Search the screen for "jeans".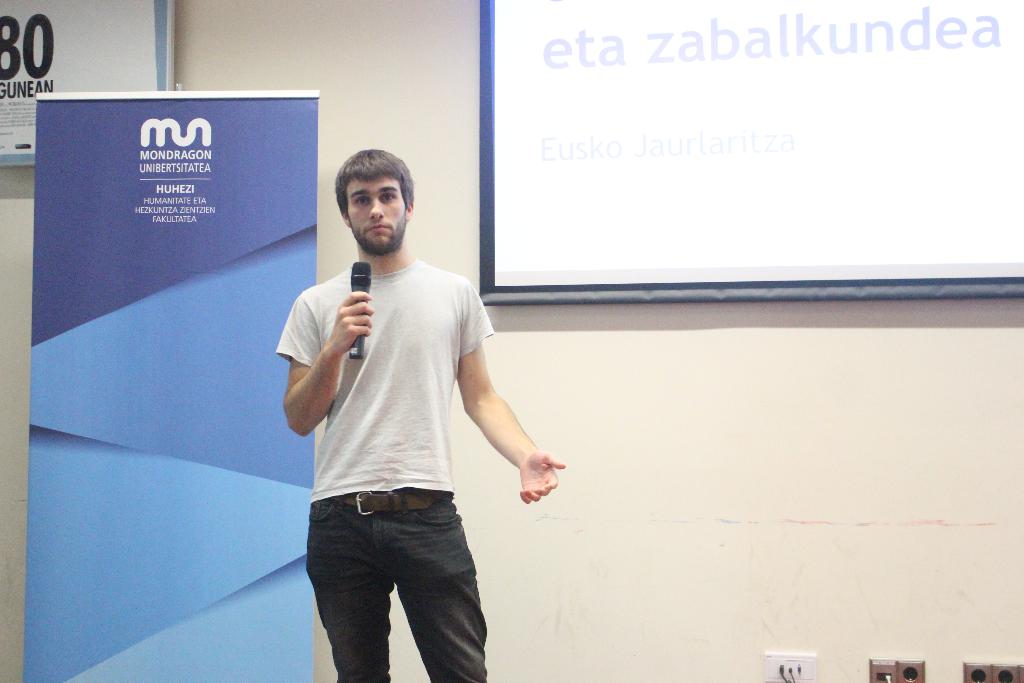
Found at 307,487,488,682.
